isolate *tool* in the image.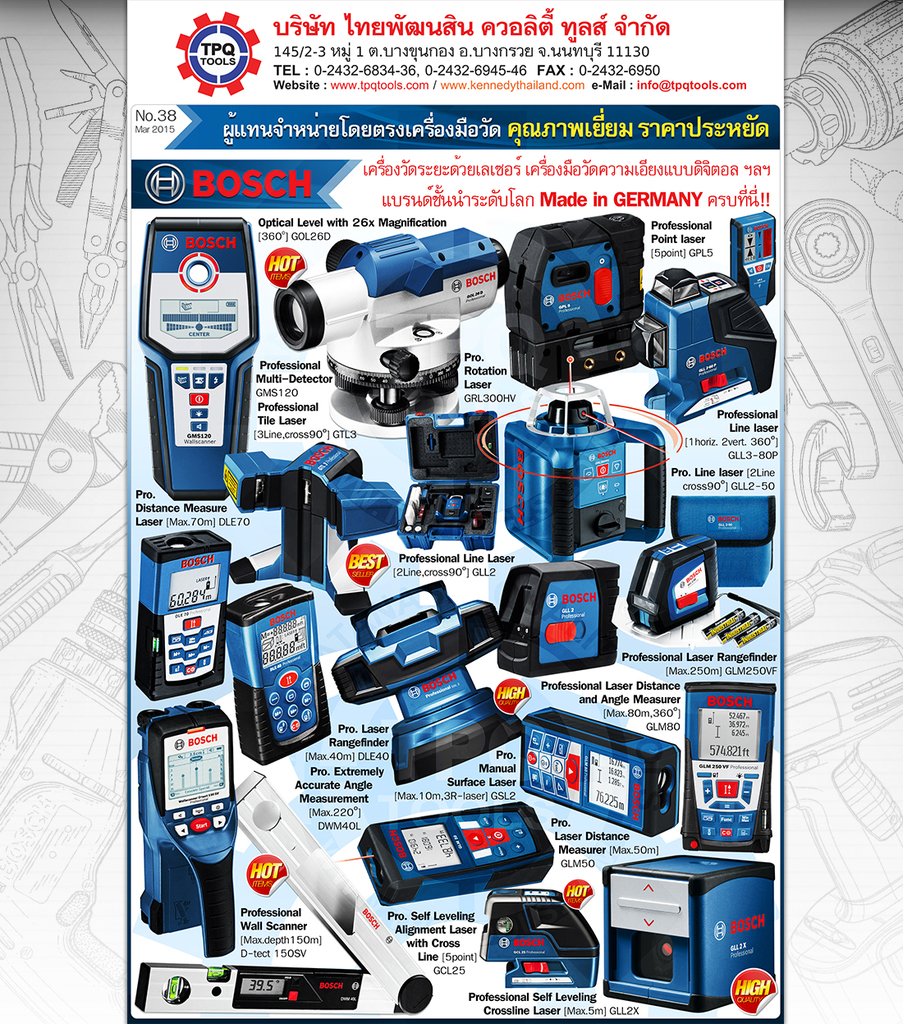
Isolated region: (left=120, top=218, right=264, bottom=516).
